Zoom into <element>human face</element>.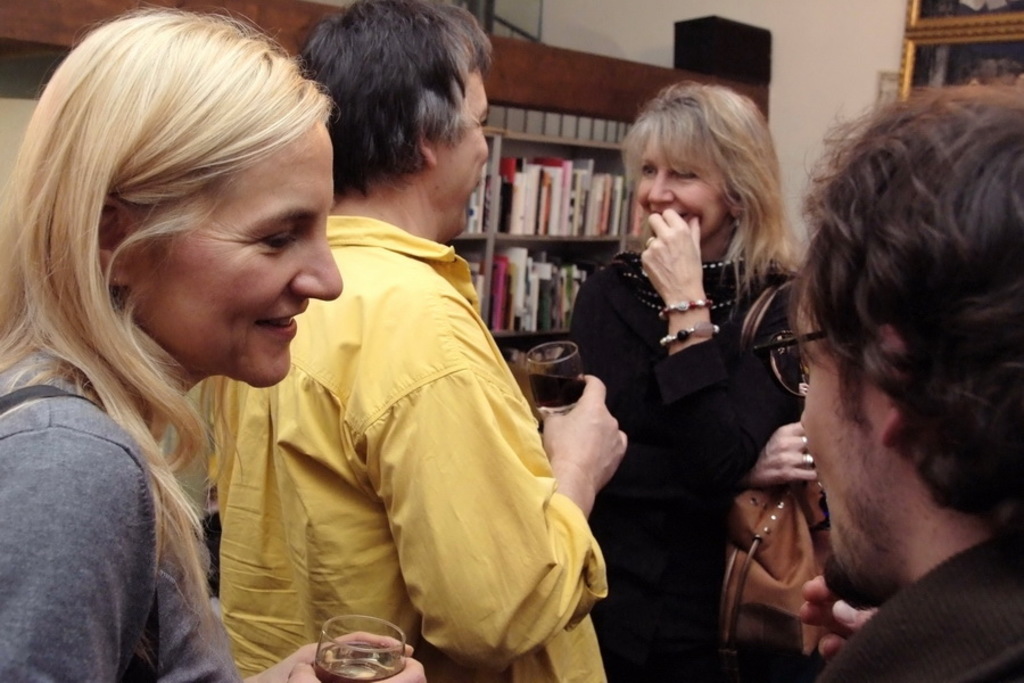
Zoom target: left=134, top=132, right=341, bottom=388.
